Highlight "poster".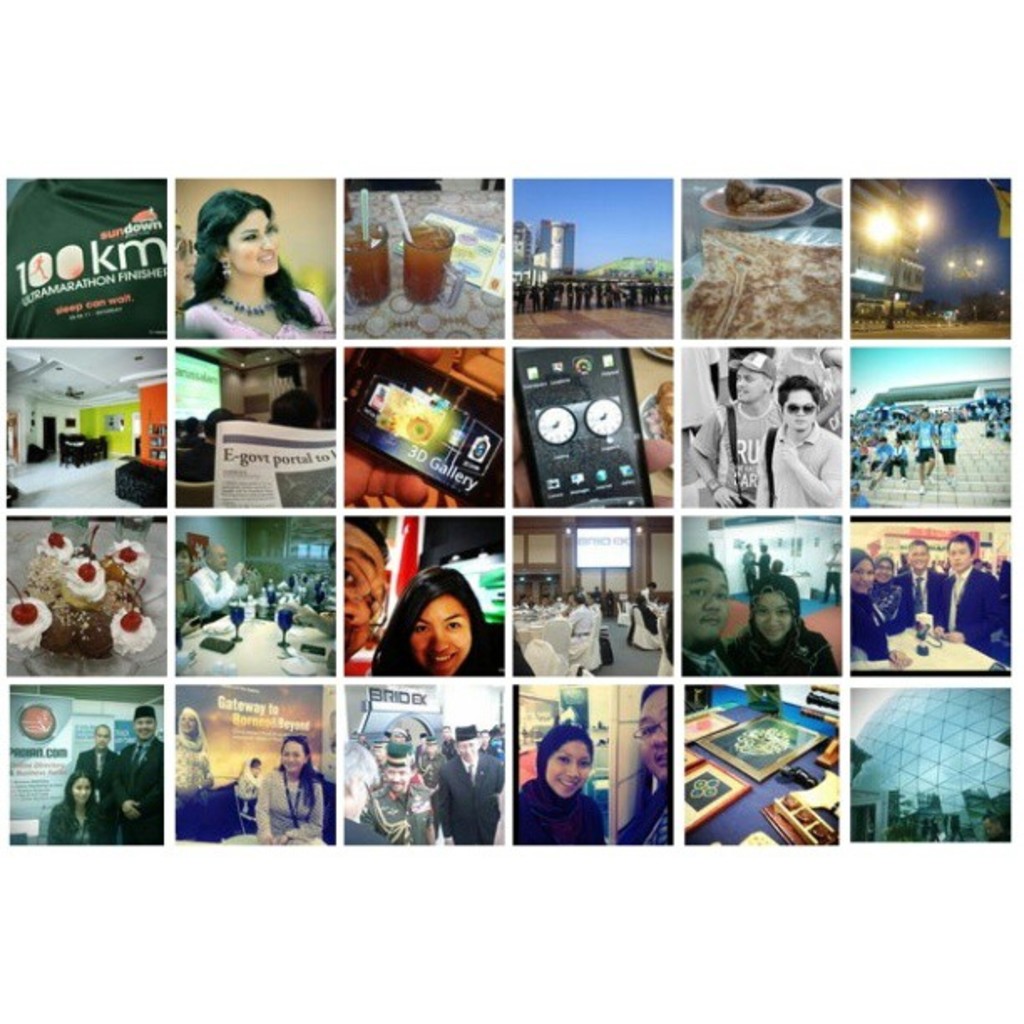
Highlighted region: (x1=673, y1=345, x2=847, y2=510).
